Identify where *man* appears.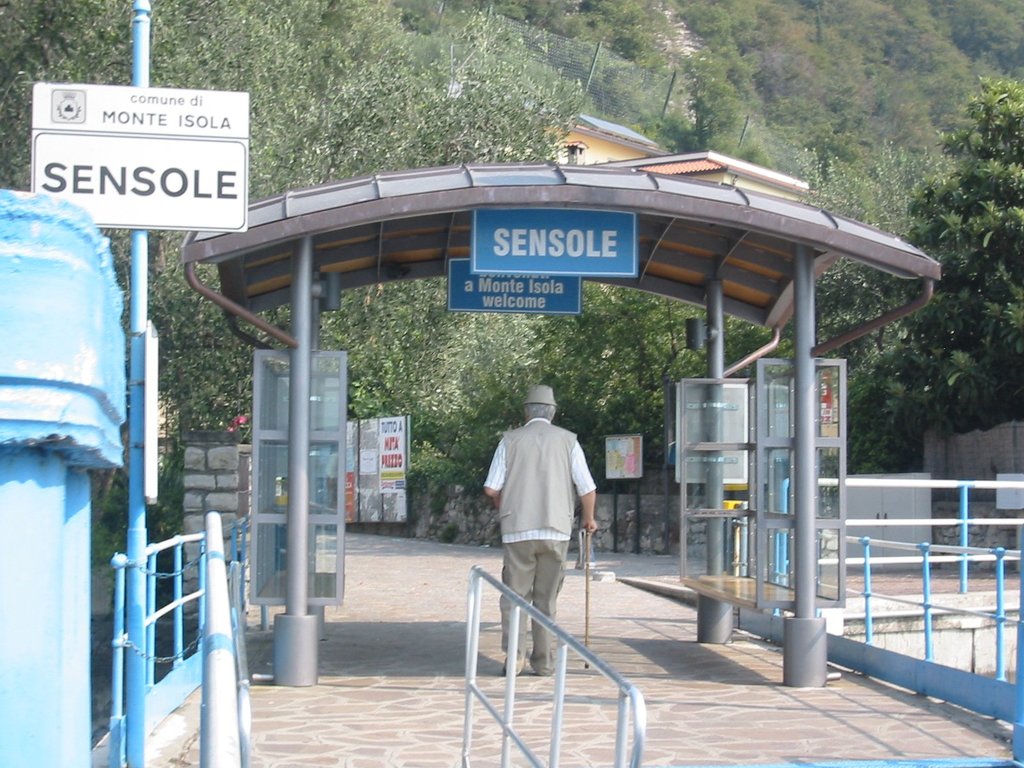
Appears at 492 390 604 633.
